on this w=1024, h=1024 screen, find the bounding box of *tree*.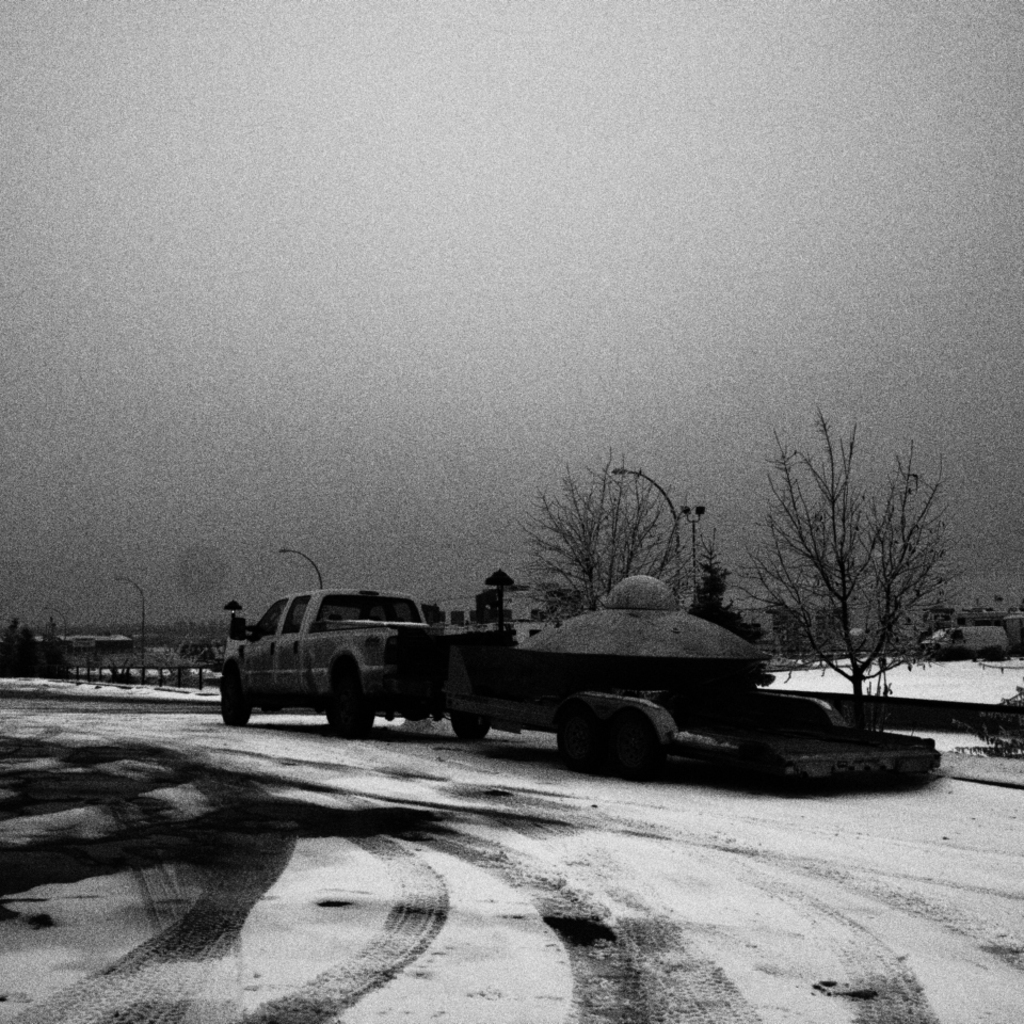
Bounding box: bbox=(534, 473, 674, 615).
